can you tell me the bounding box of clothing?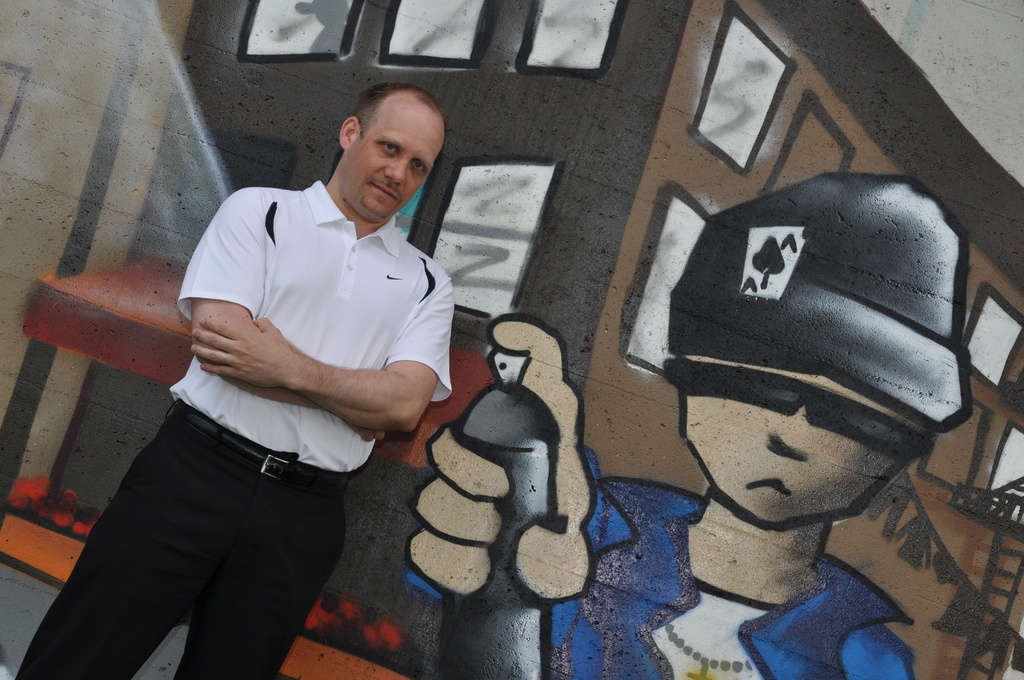
[x1=417, y1=473, x2=919, y2=679].
